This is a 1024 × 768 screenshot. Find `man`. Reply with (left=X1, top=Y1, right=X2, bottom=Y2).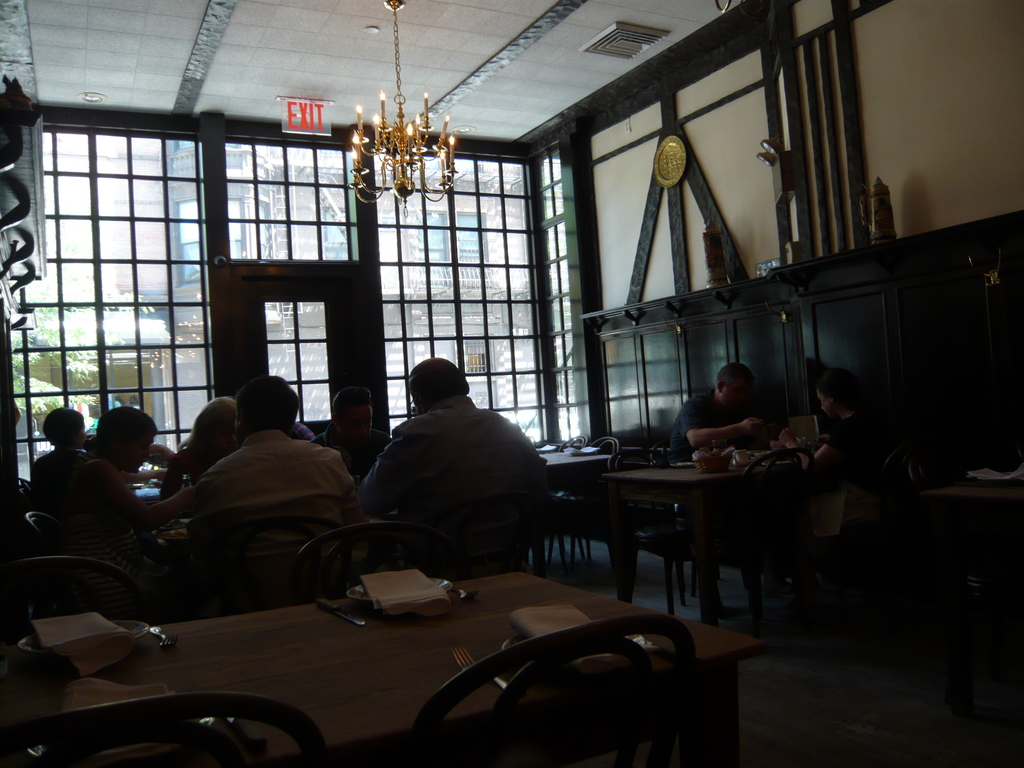
(left=36, top=405, right=195, bottom=556).
